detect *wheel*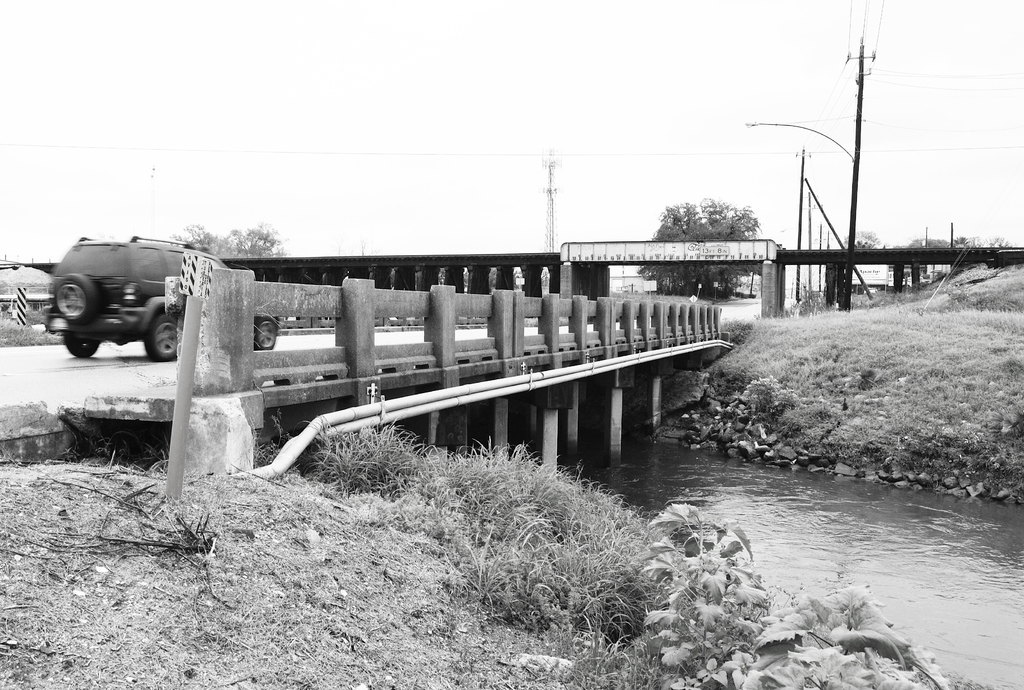
pyautogui.locateOnScreen(153, 308, 180, 360)
